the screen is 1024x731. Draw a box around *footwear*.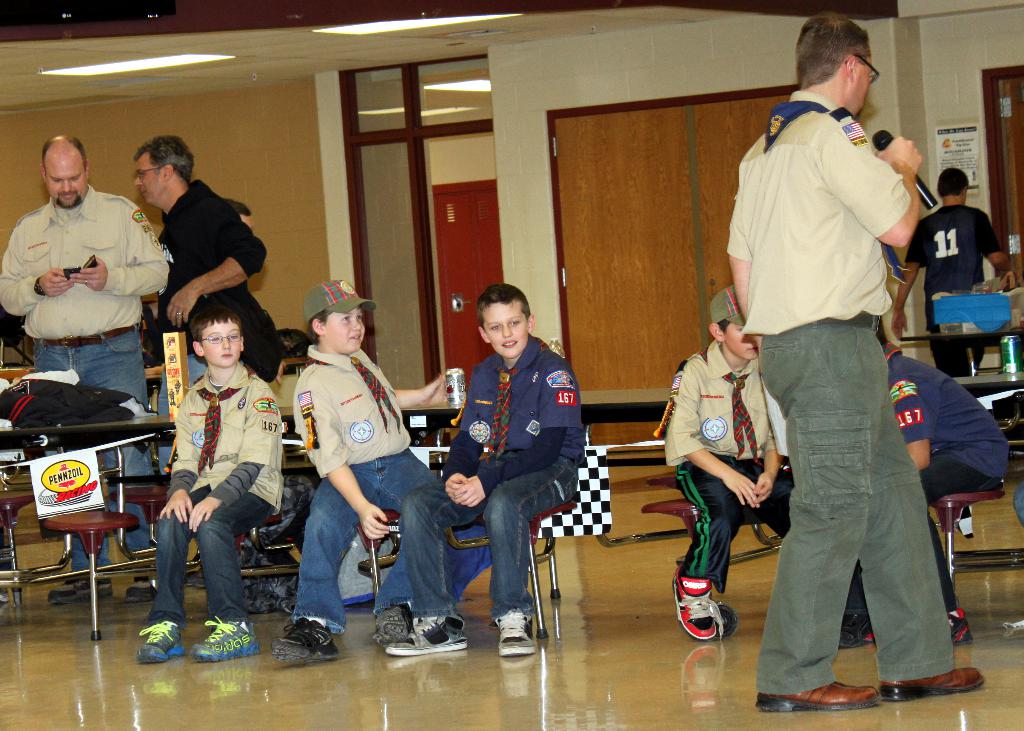
BBox(838, 615, 874, 646).
